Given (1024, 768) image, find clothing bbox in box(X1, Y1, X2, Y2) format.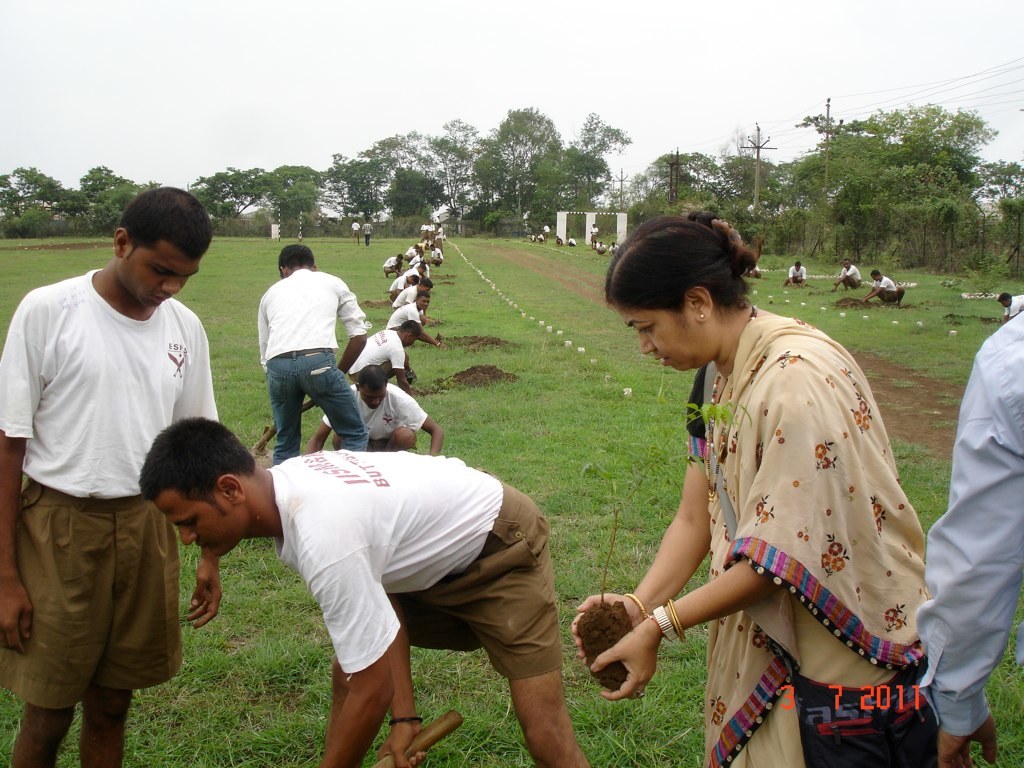
box(350, 223, 363, 237).
